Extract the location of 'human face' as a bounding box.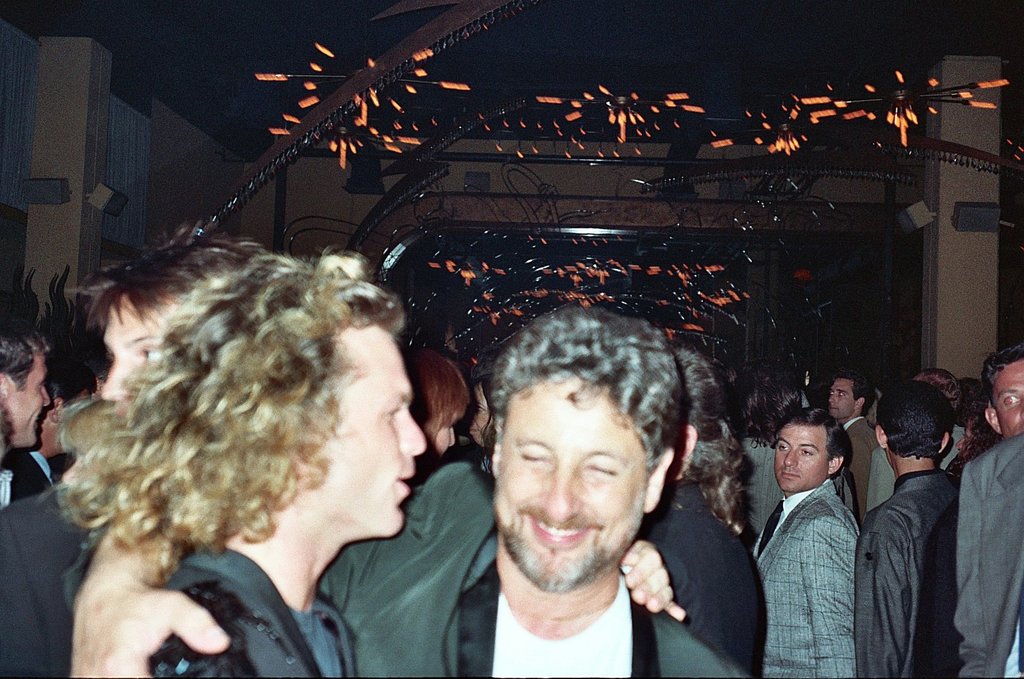
<region>998, 367, 1023, 431</region>.
